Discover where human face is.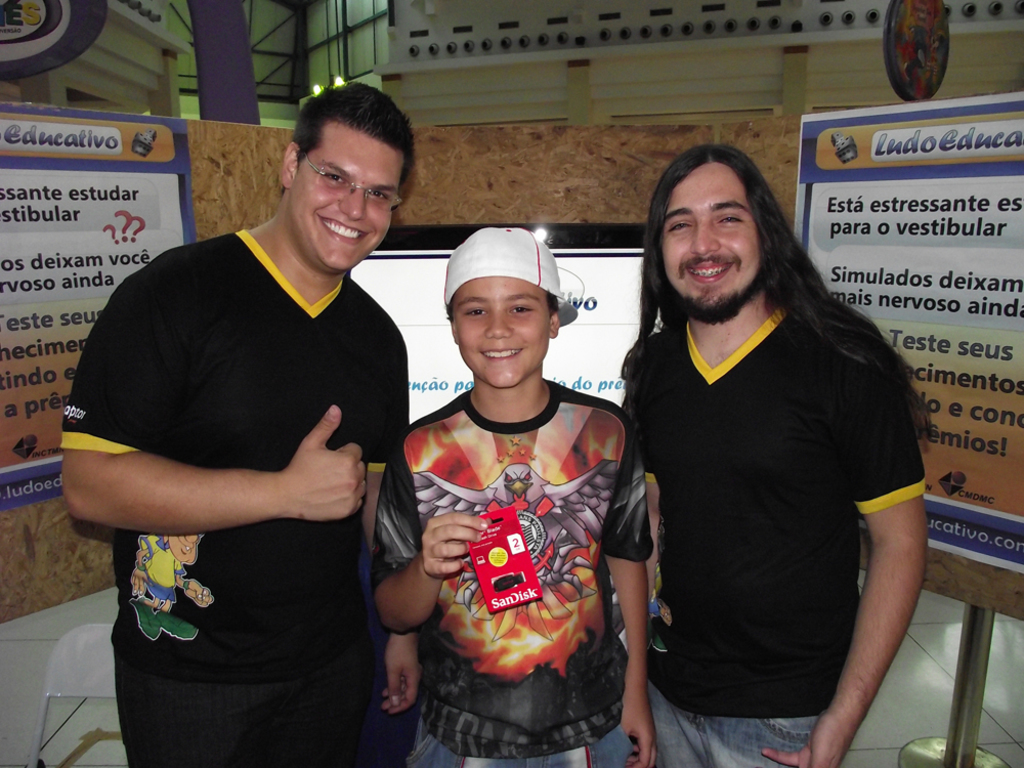
Discovered at Rect(289, 115, 397, 270).
